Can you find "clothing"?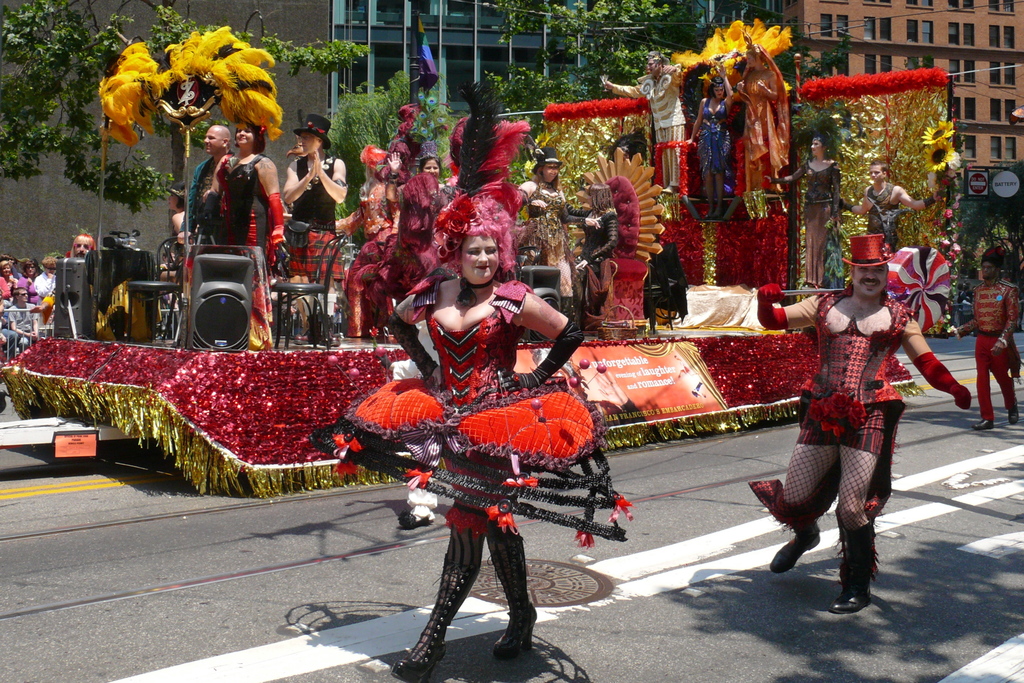
Yes, bounding box: (6,304,39,350).
